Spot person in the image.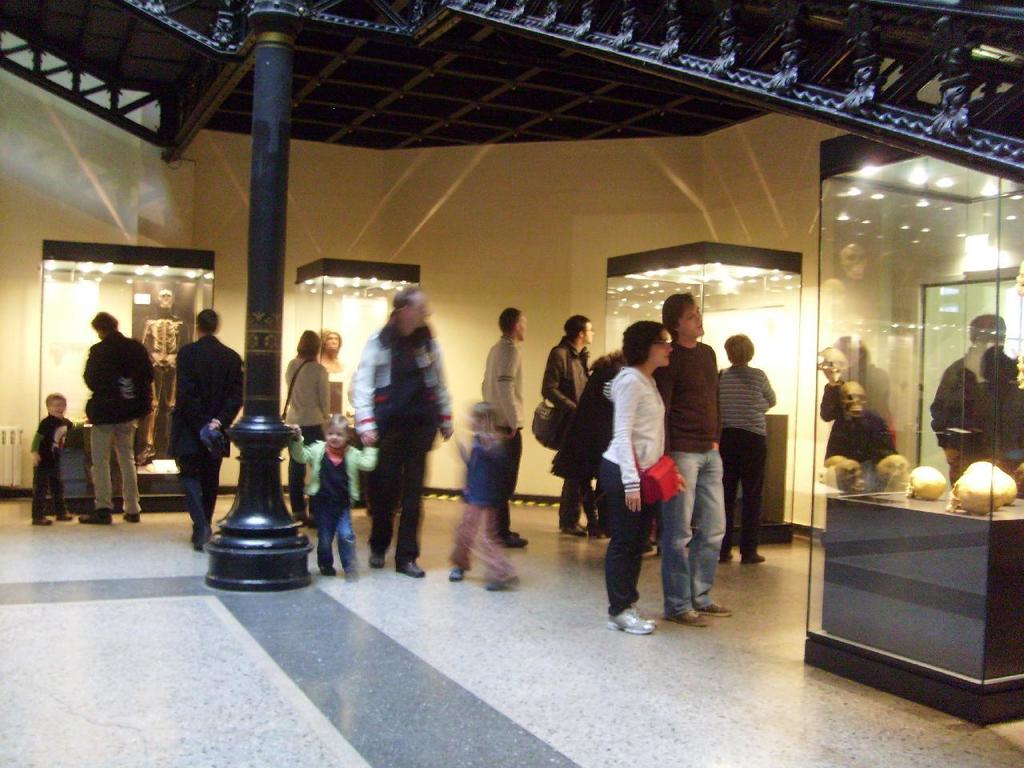
person found at pyautogui.locateOnScreen(653, 290, 733, 624).
